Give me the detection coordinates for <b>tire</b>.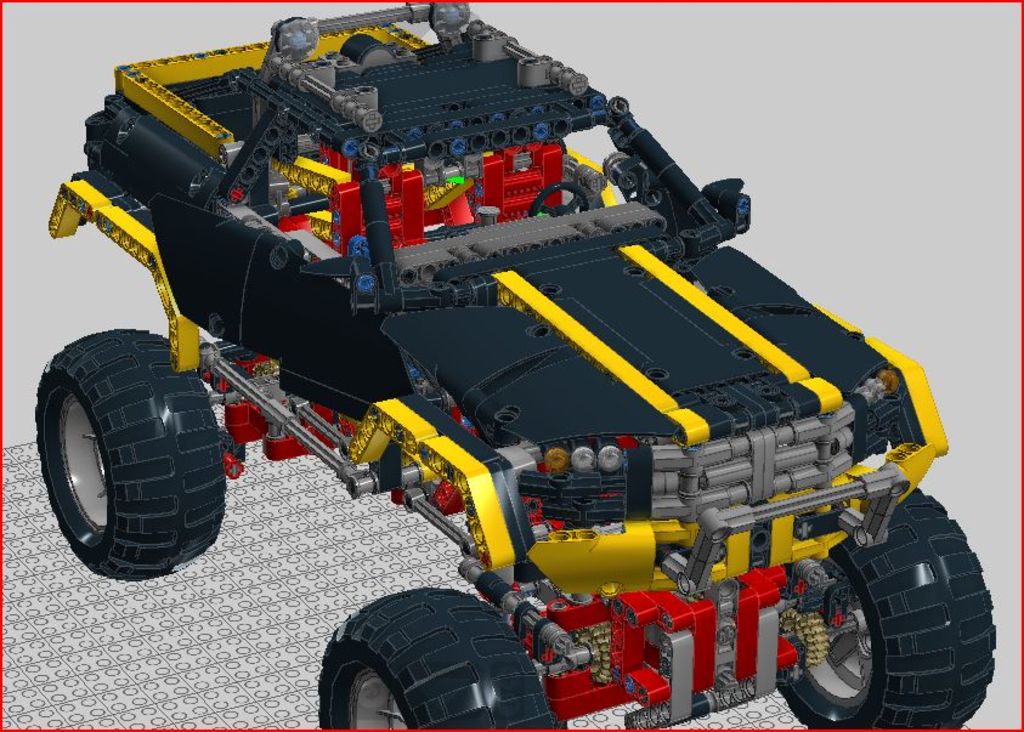
bbox=(774, 484, 997, 731).
